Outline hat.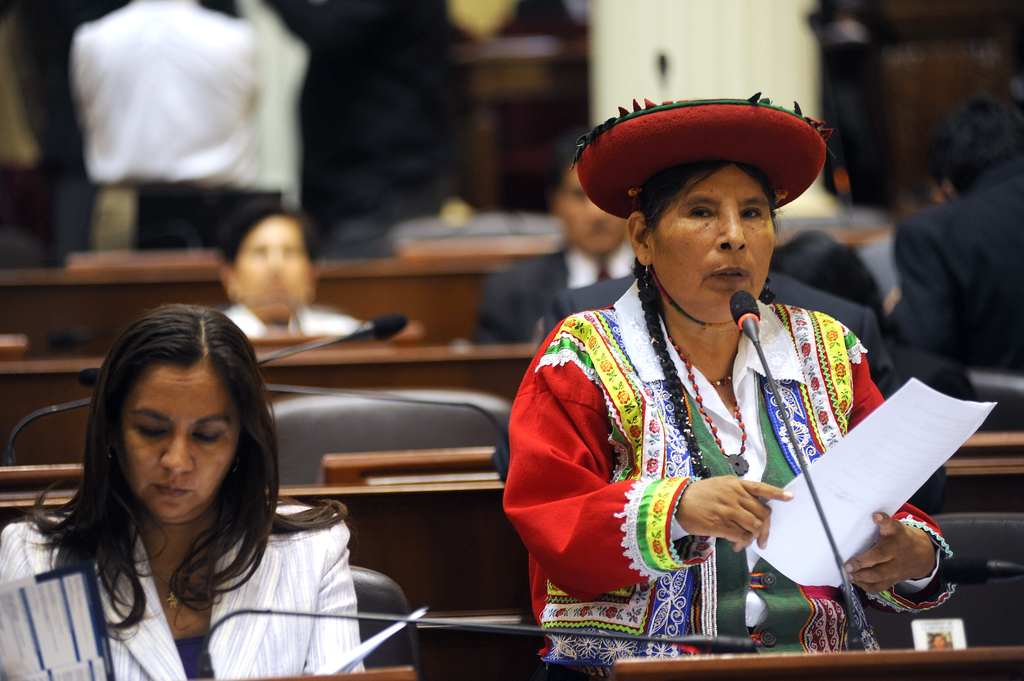
Outline: (566, 85, 834, 332).
